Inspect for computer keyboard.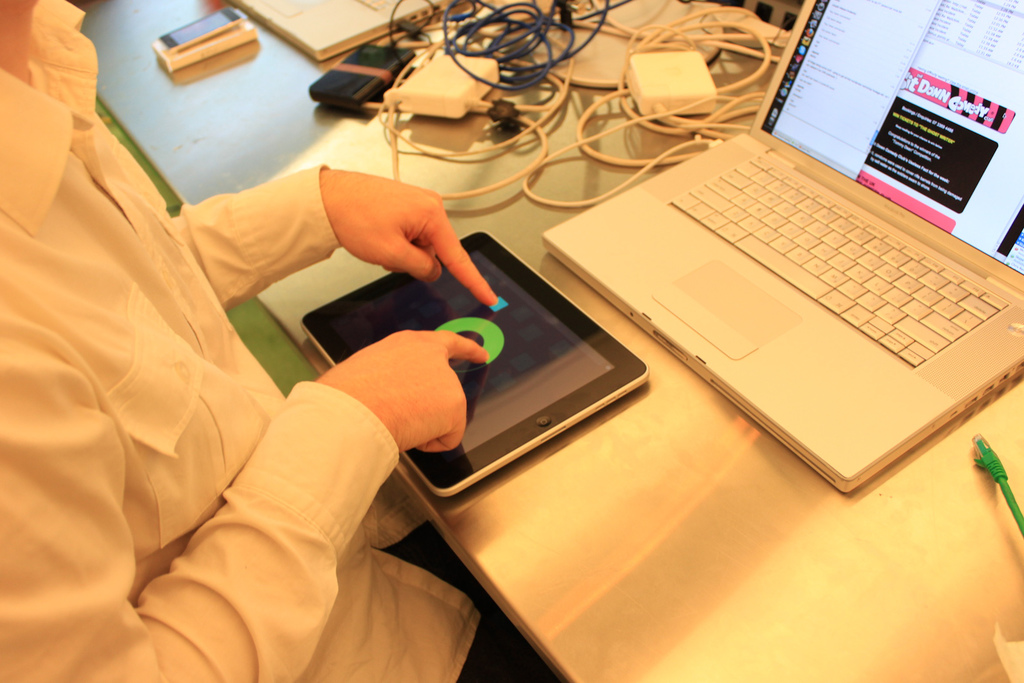
Inspection: left=664, top=149, right=1012, bottom=367.
